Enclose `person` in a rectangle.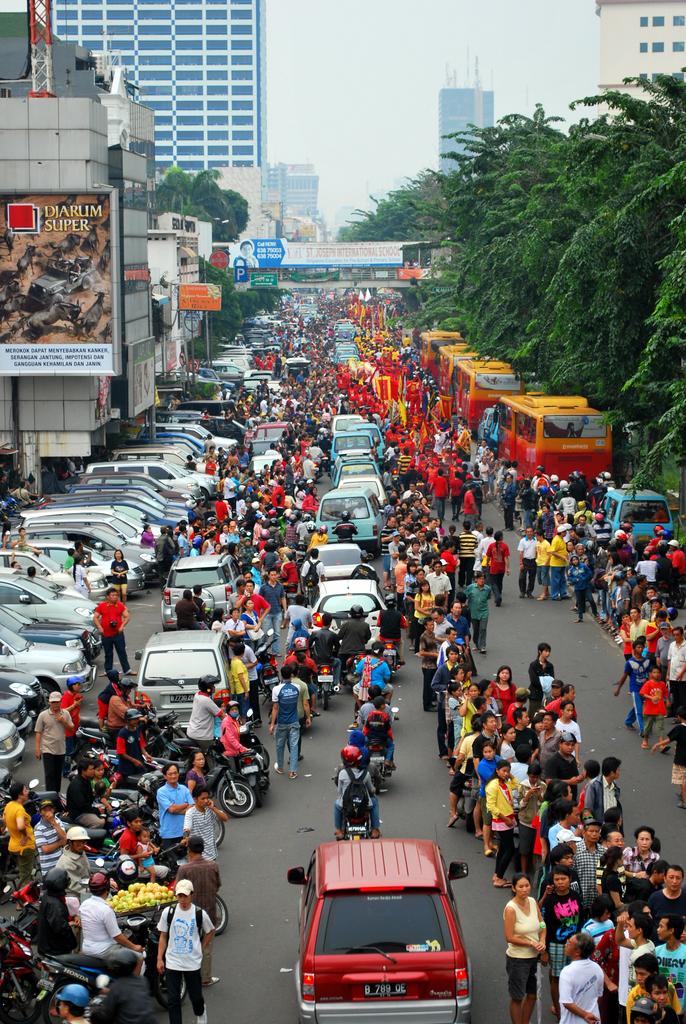
detection(485, 760, 517, 886).
